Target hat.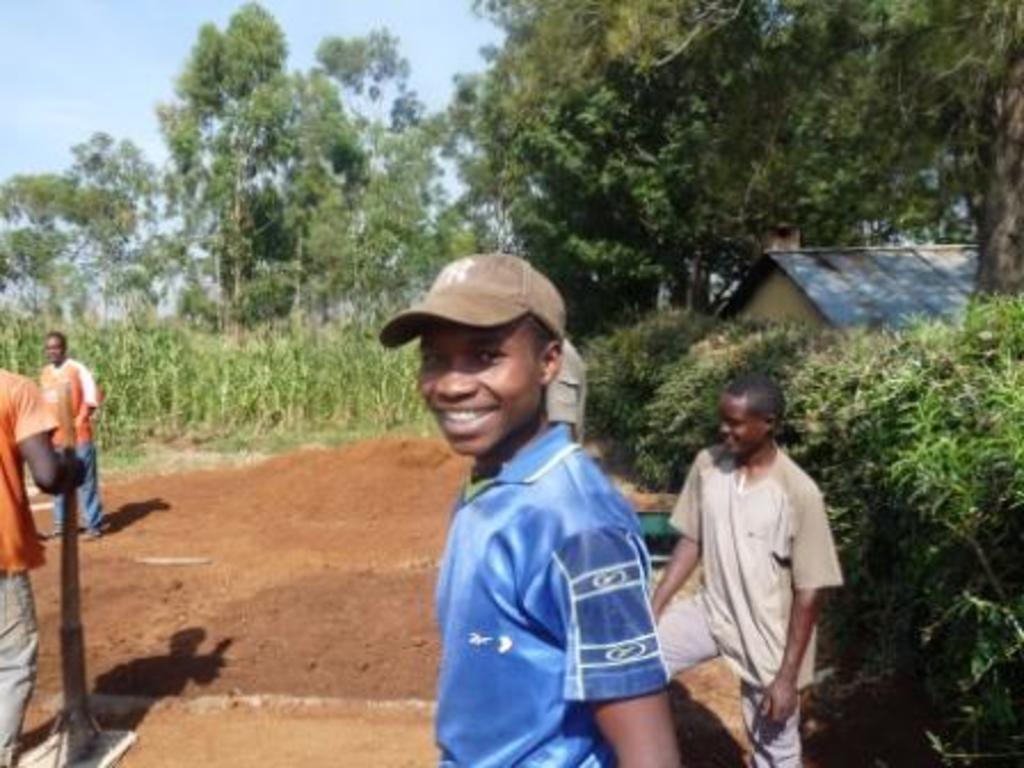
Target region: bbox=(379, 256, 565, 350).
